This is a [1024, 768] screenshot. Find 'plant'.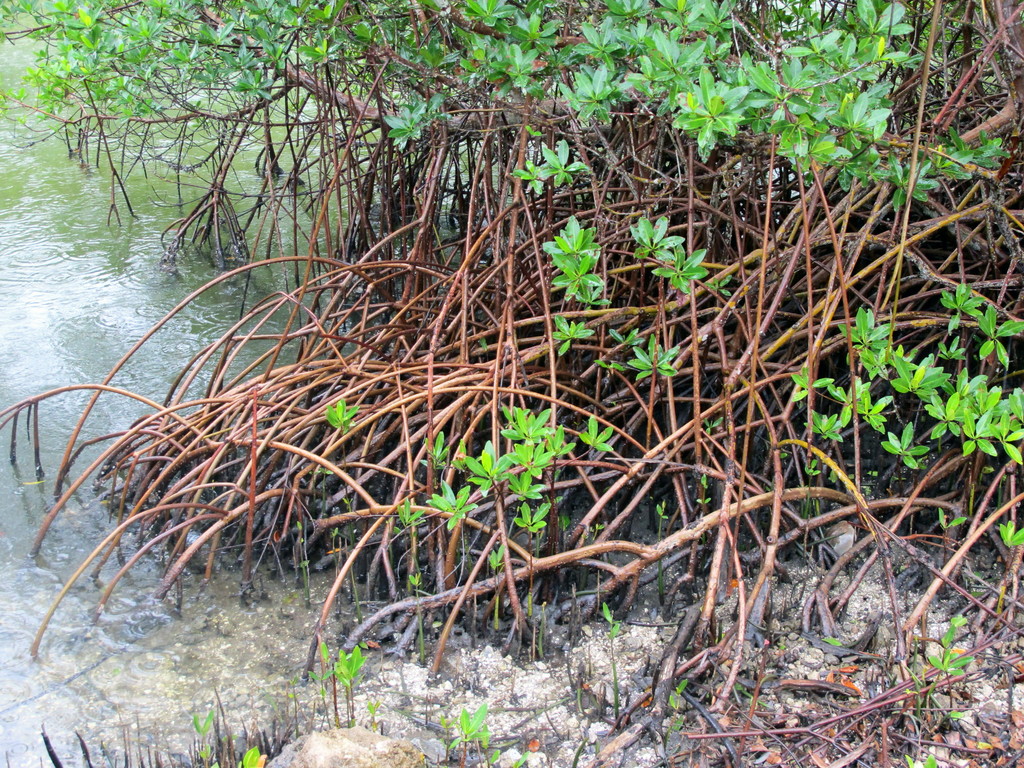
Bounding box: box=[942, 361, 994, 455].
